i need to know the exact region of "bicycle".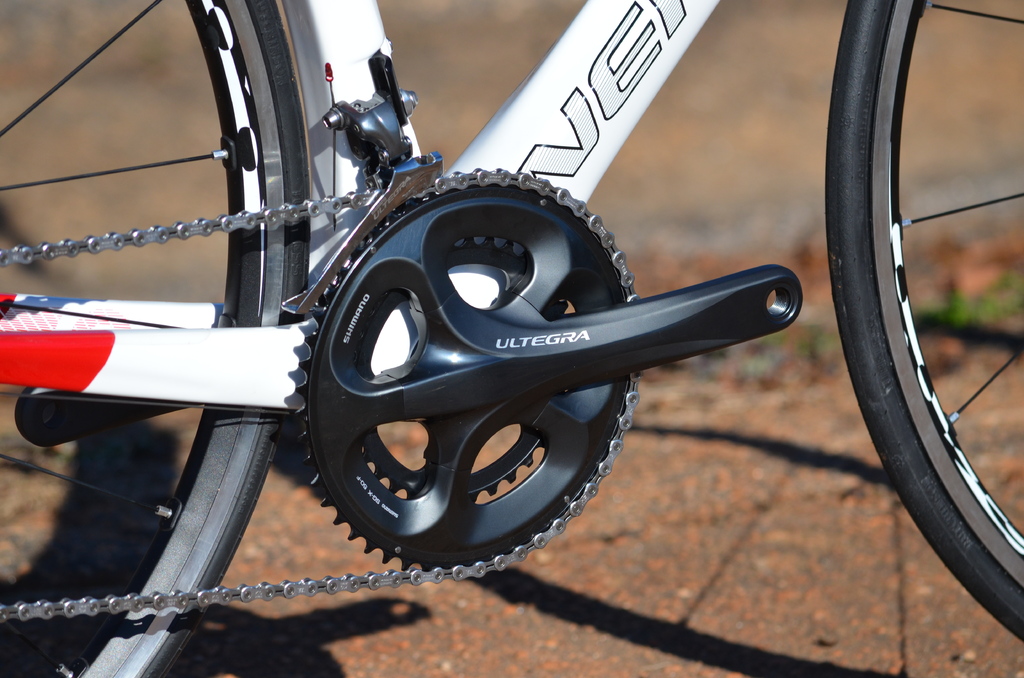
Region: l=19, t=0, r=886, b=653.
